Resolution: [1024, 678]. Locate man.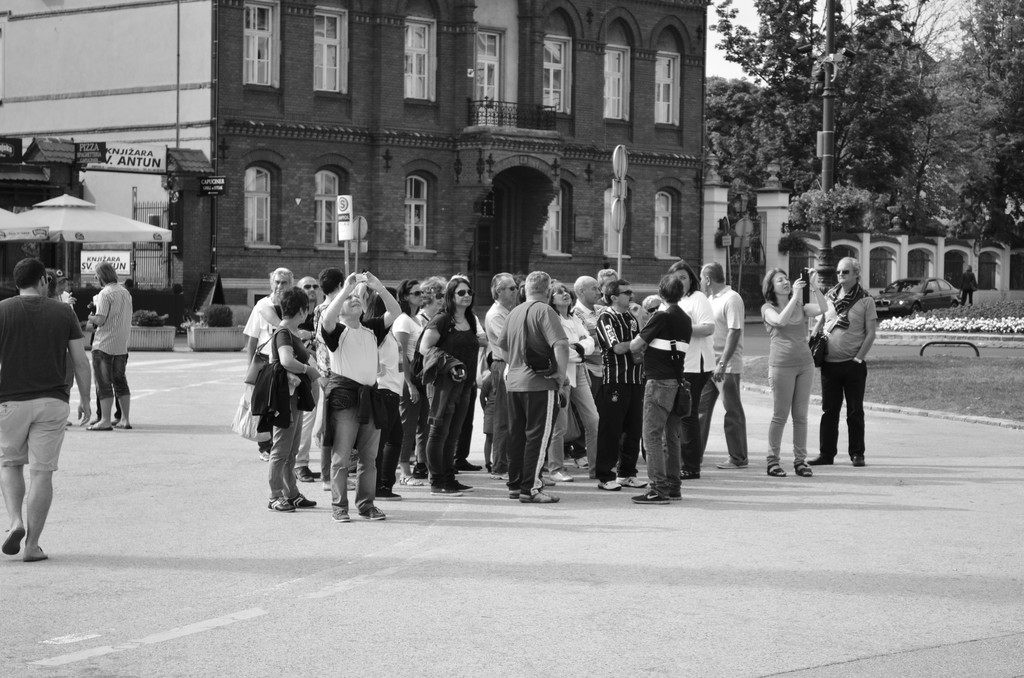
{"x1": 803, "y1": 254, "x2": 883, "y2": 474}.
